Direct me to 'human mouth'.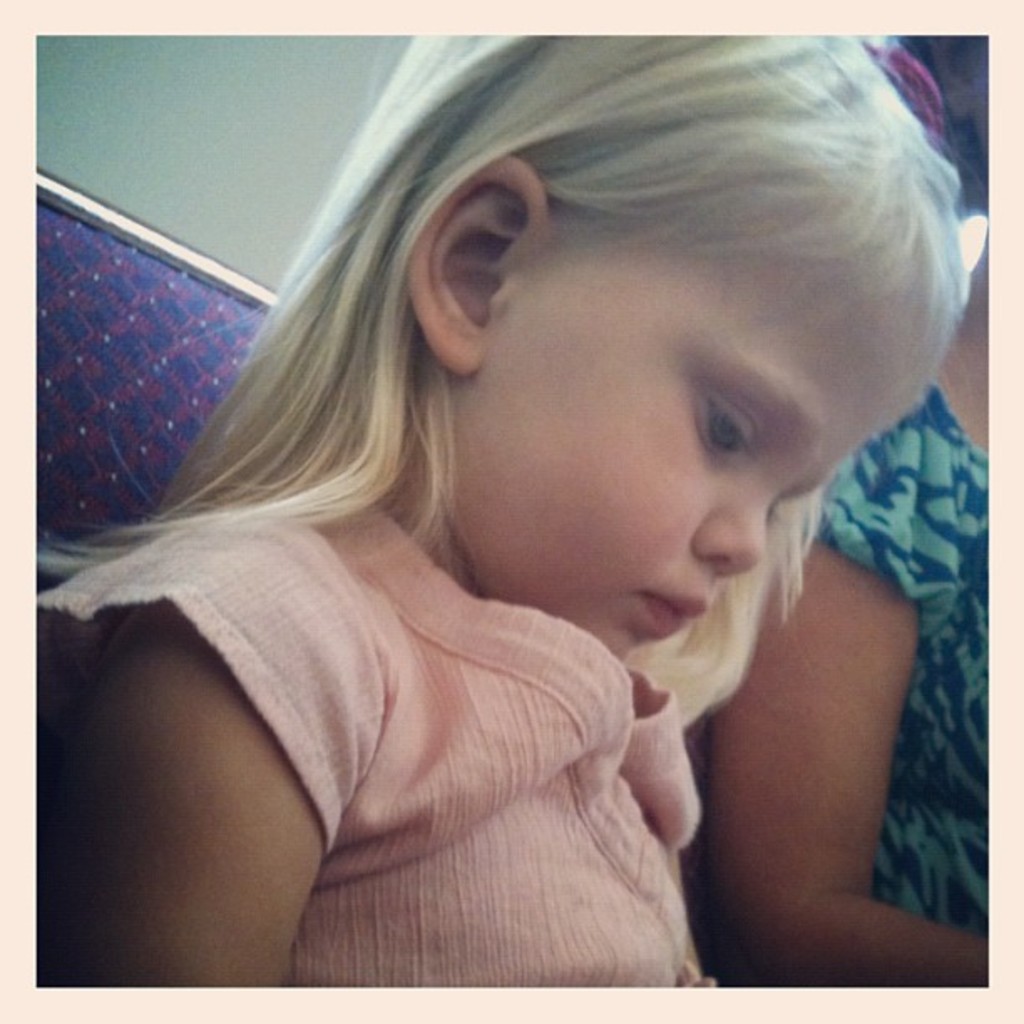
Direction: bbox=(637, 587, 709, 637).
